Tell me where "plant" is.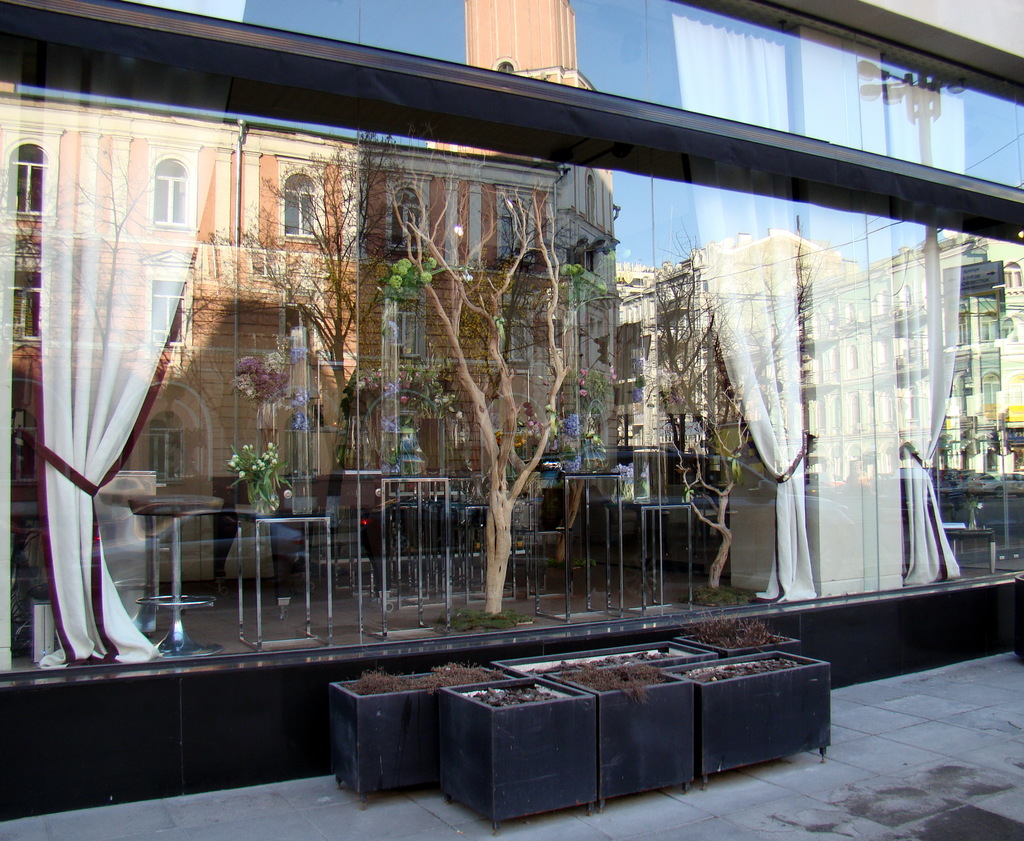
"plant" is at crop(435, 611, 512, 634).
